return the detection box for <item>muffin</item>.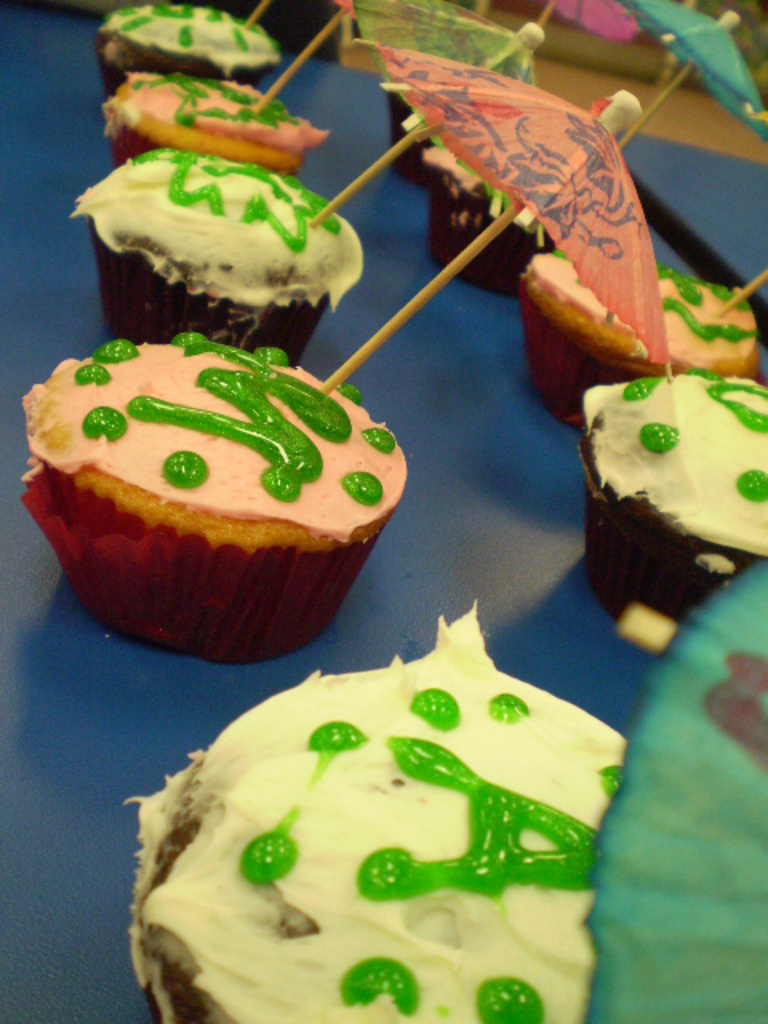
rect(66, 142, 368, 378).
